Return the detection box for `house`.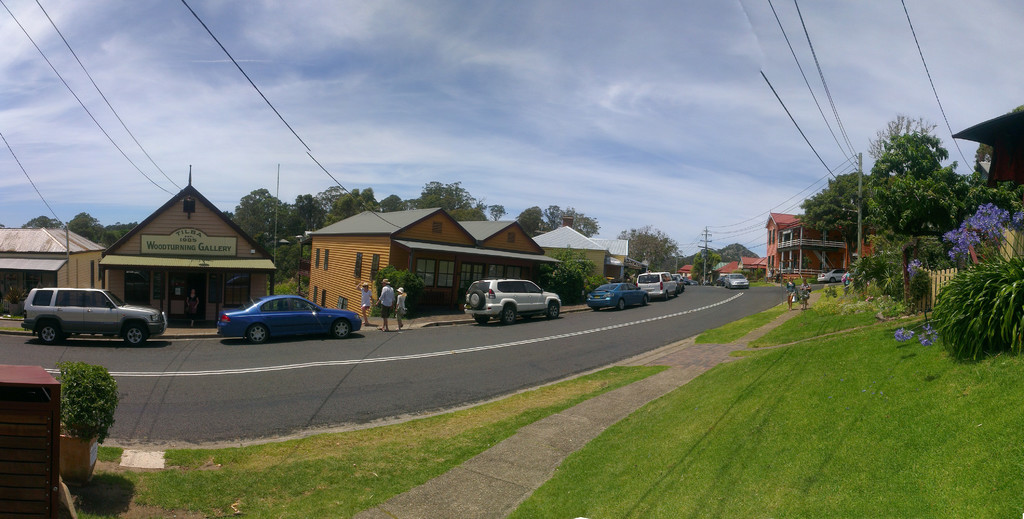
l=771, t=214, r=847, b=272.
